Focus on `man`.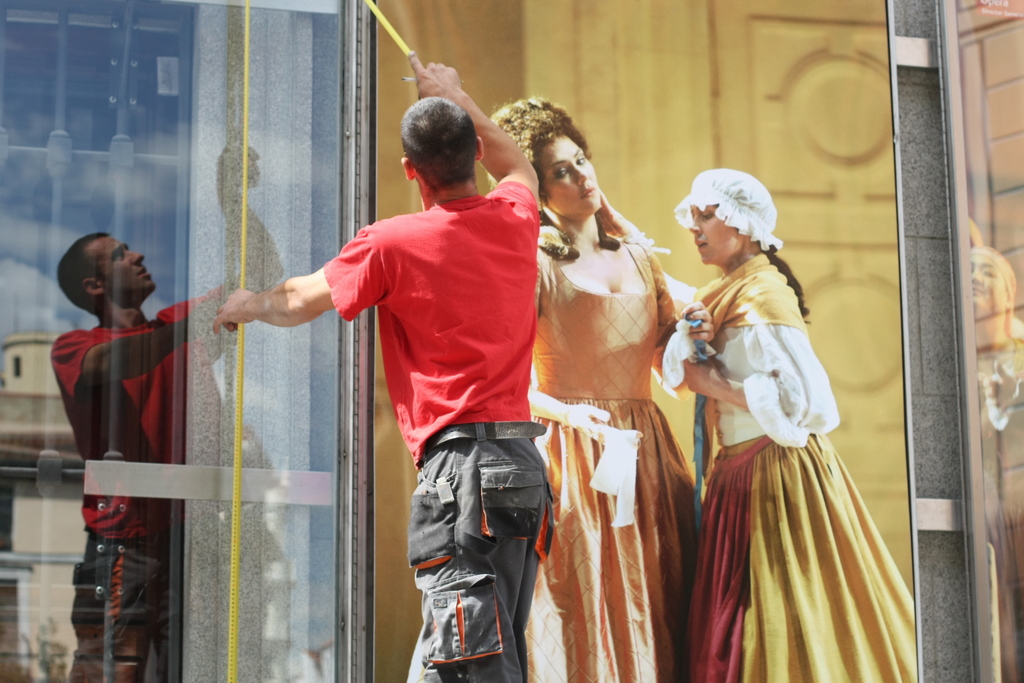
Focused at 240,112,575,661.
